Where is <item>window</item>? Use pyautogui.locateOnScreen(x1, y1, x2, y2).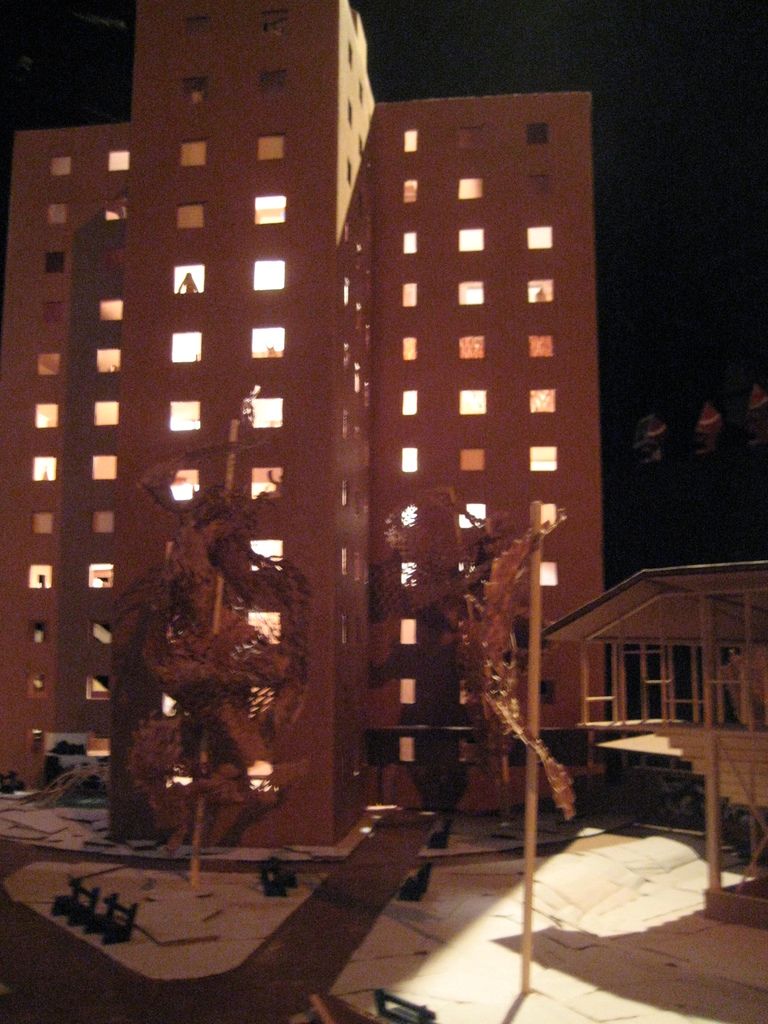
pyautogui.locateOnScreen(258, 70, 287, 92).
